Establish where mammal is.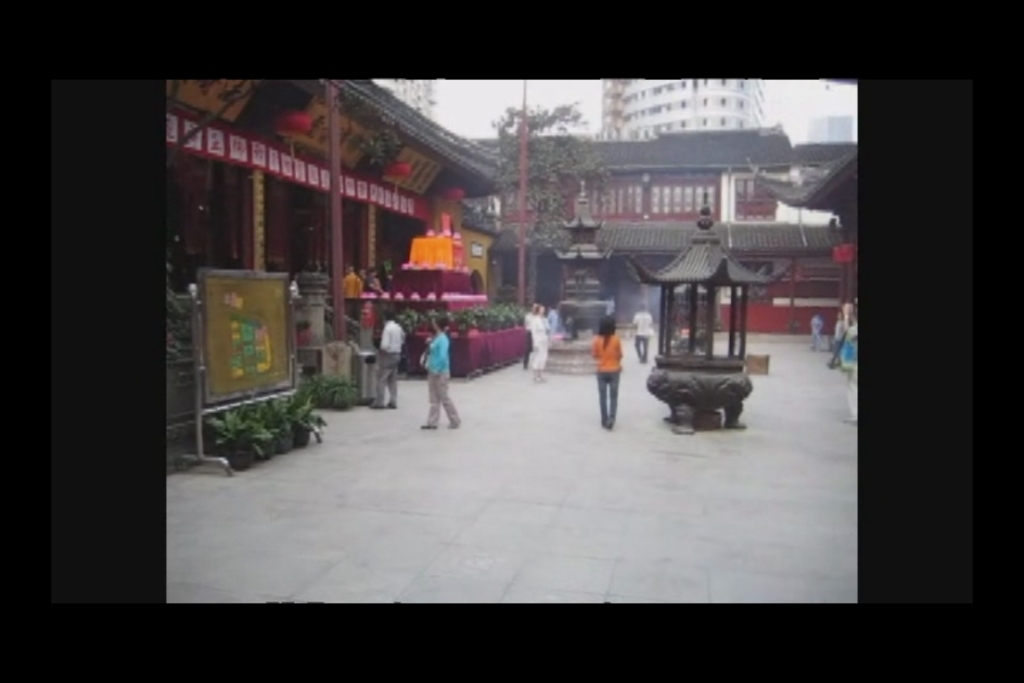
Established at (338,262,366,297).
